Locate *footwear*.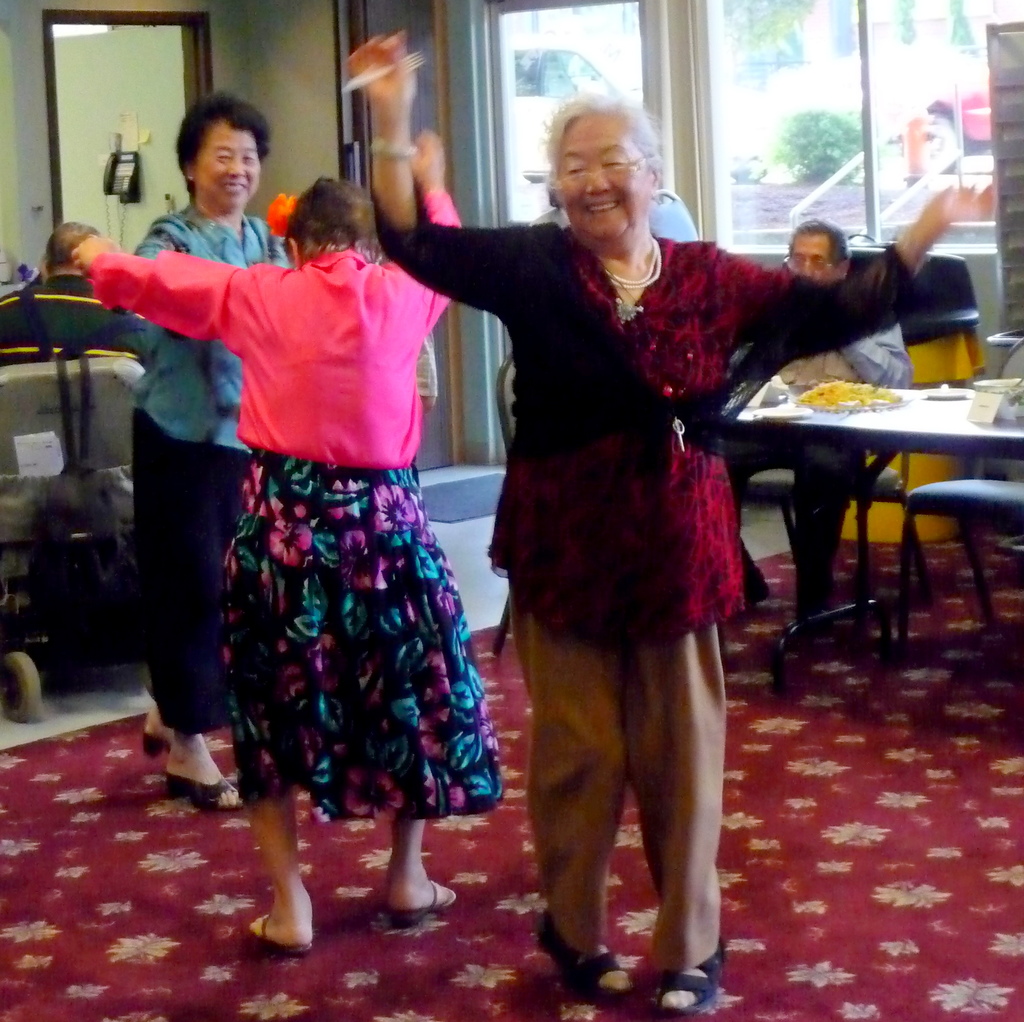
Bounding box: {"x1": 645, "y1": 937, "x2": 729, "y2": 1021}.
